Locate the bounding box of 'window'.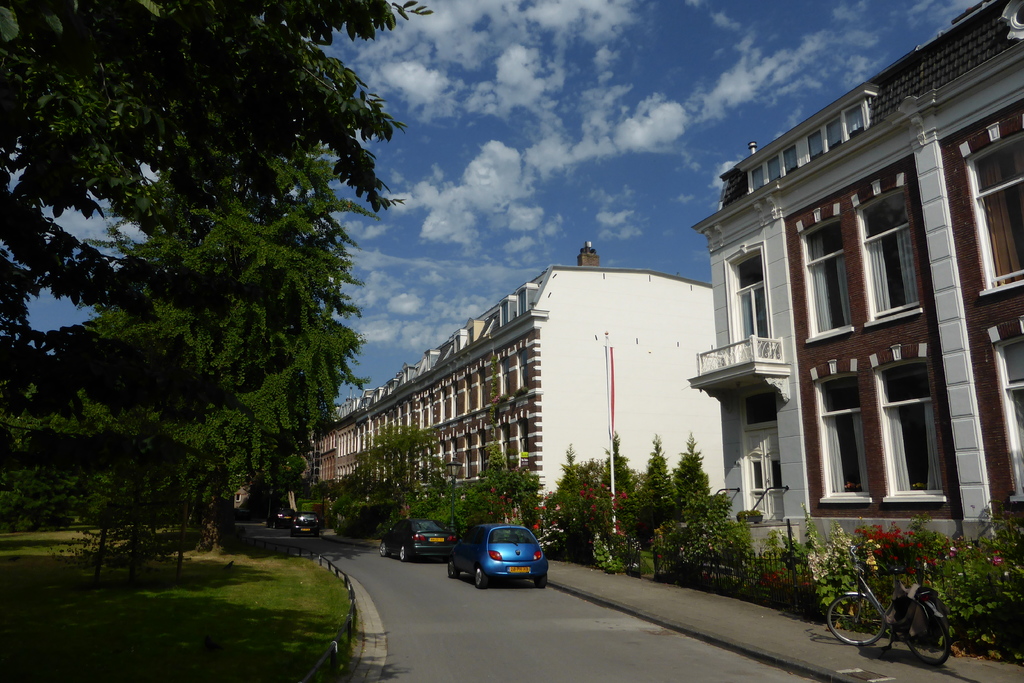
Bounding box: BBox(960, 110, 1023, 304).
